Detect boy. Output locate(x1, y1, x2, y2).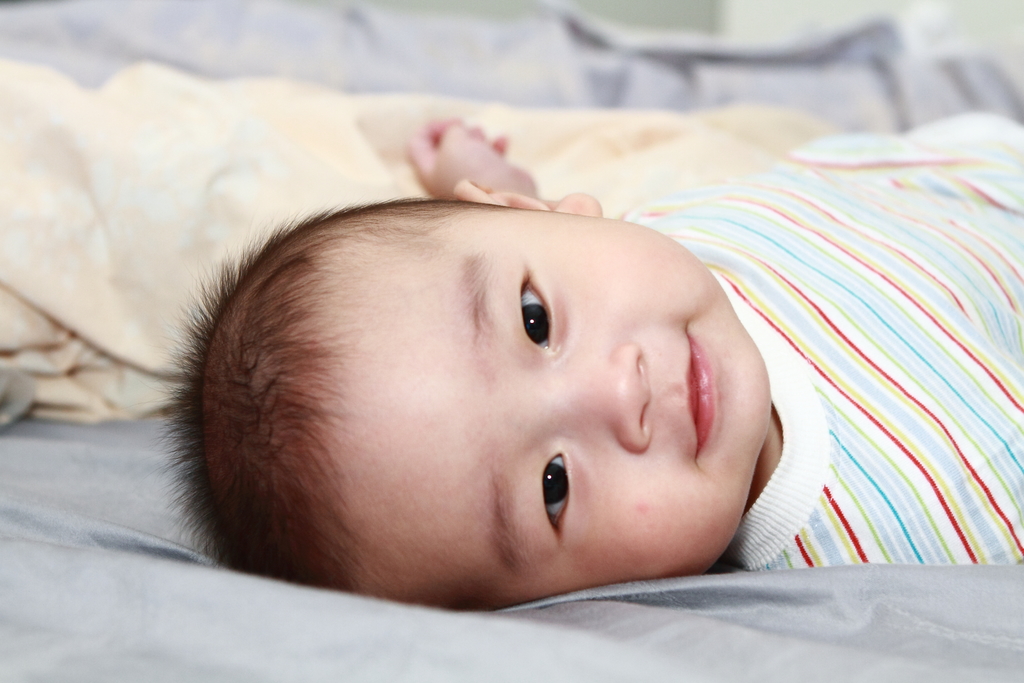
locate(147, 105, 1023, 612).
